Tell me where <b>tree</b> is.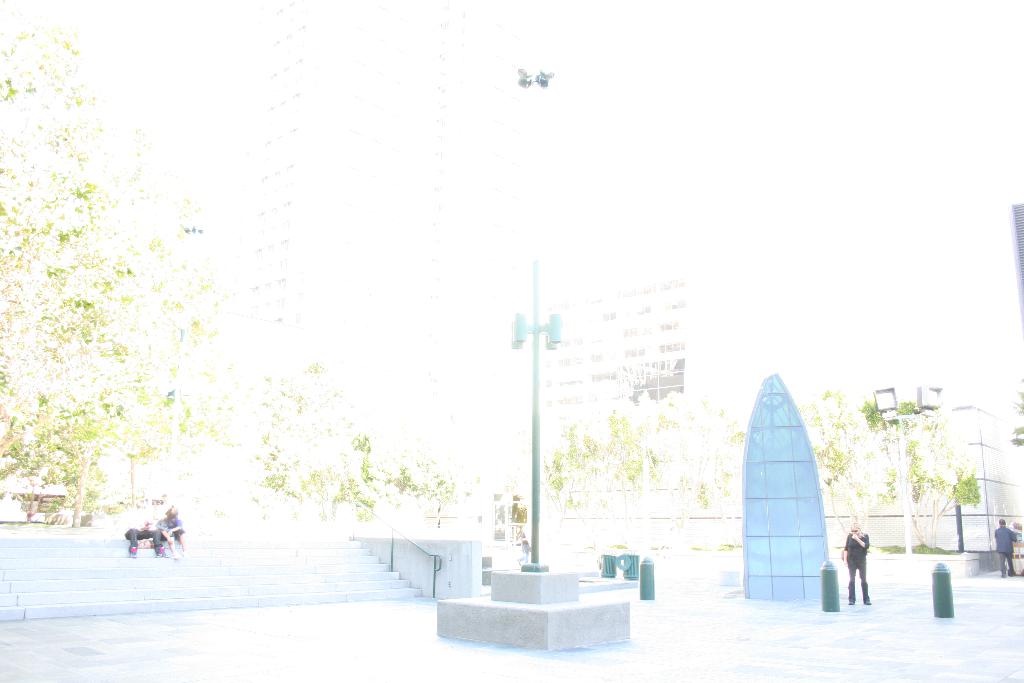
<b>tree</b> is at [left=797, top=379, right=871, bottom=536].
